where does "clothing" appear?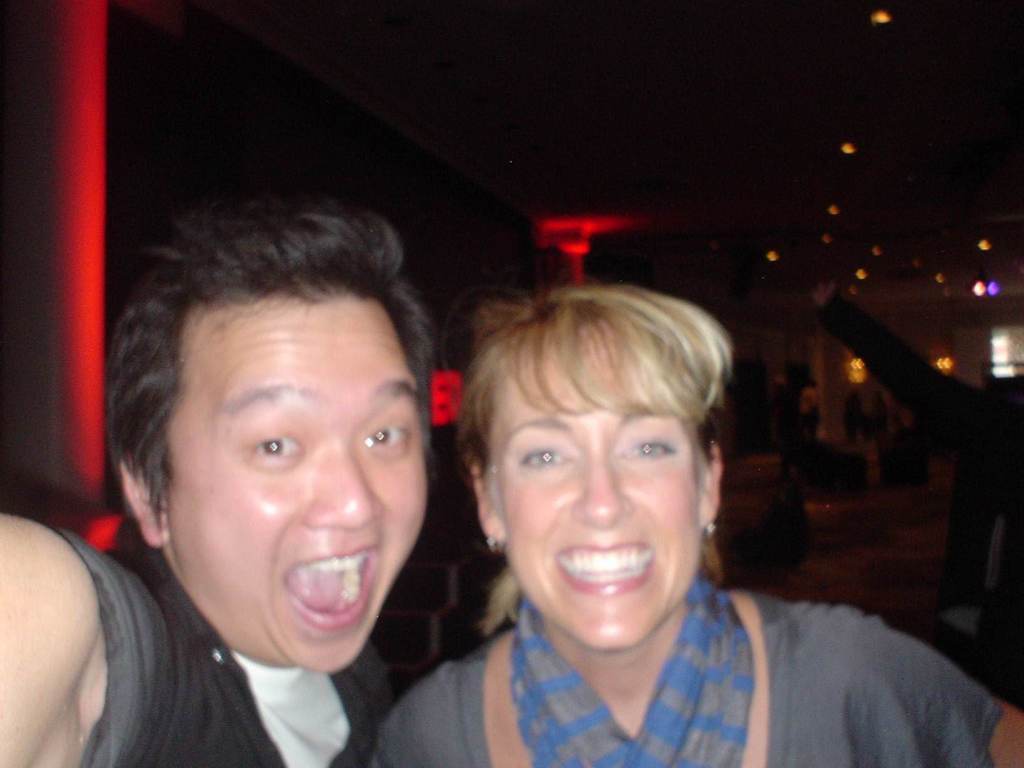
Appears at bbox=(54, 528, 401, 767).
